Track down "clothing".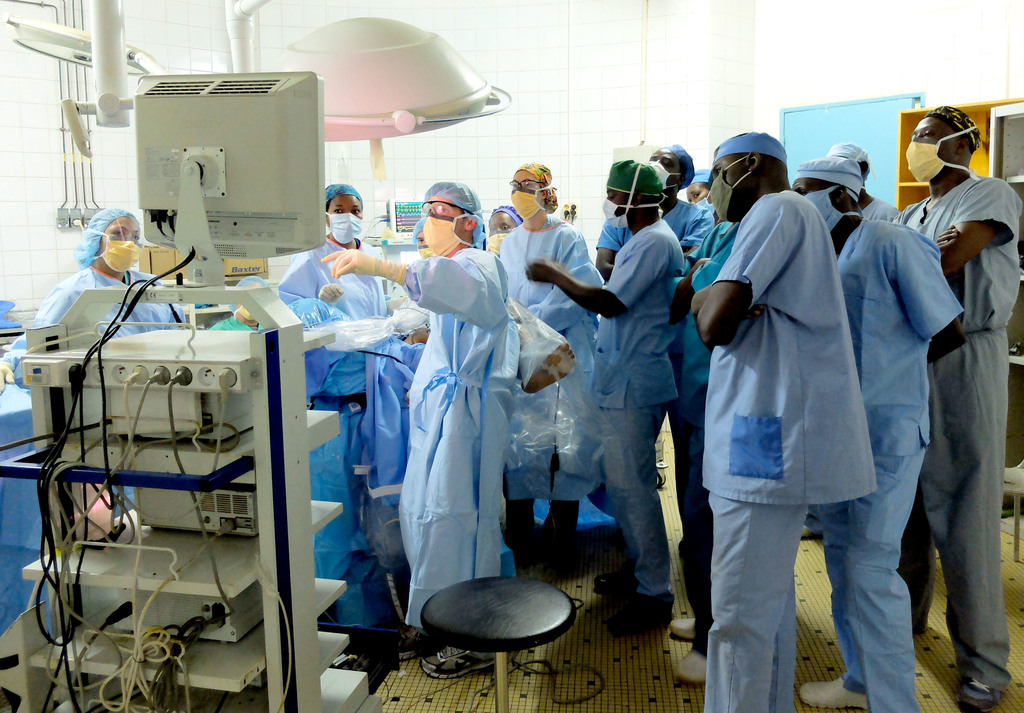
Tracked to box=[493, 215, 595, 504].
